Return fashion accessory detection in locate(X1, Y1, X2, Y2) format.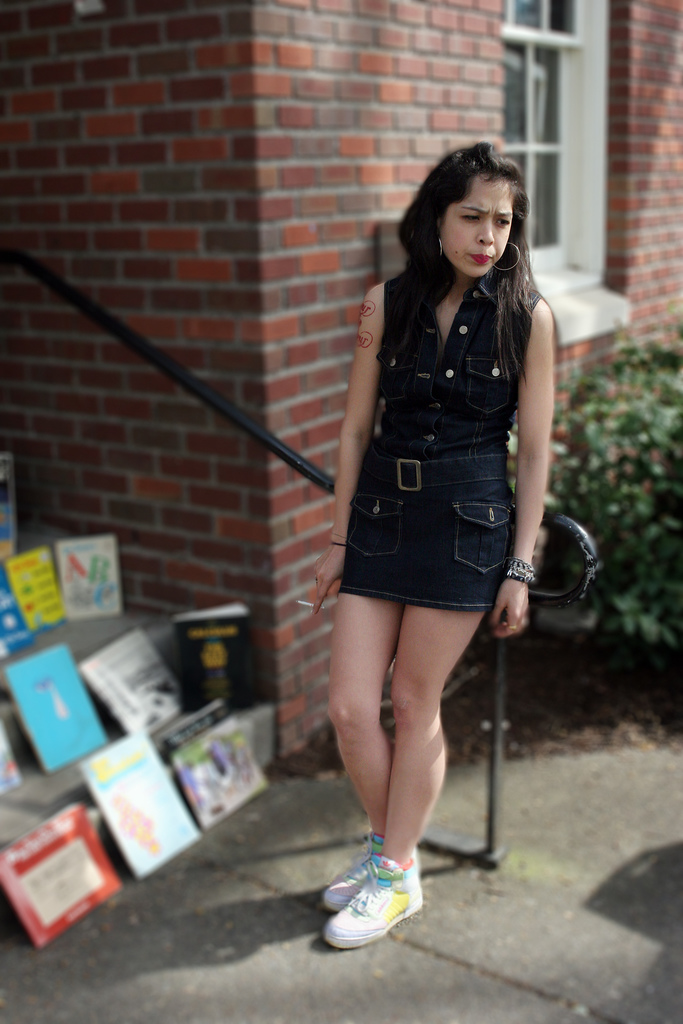
locate(322, 865, 365, 915).
